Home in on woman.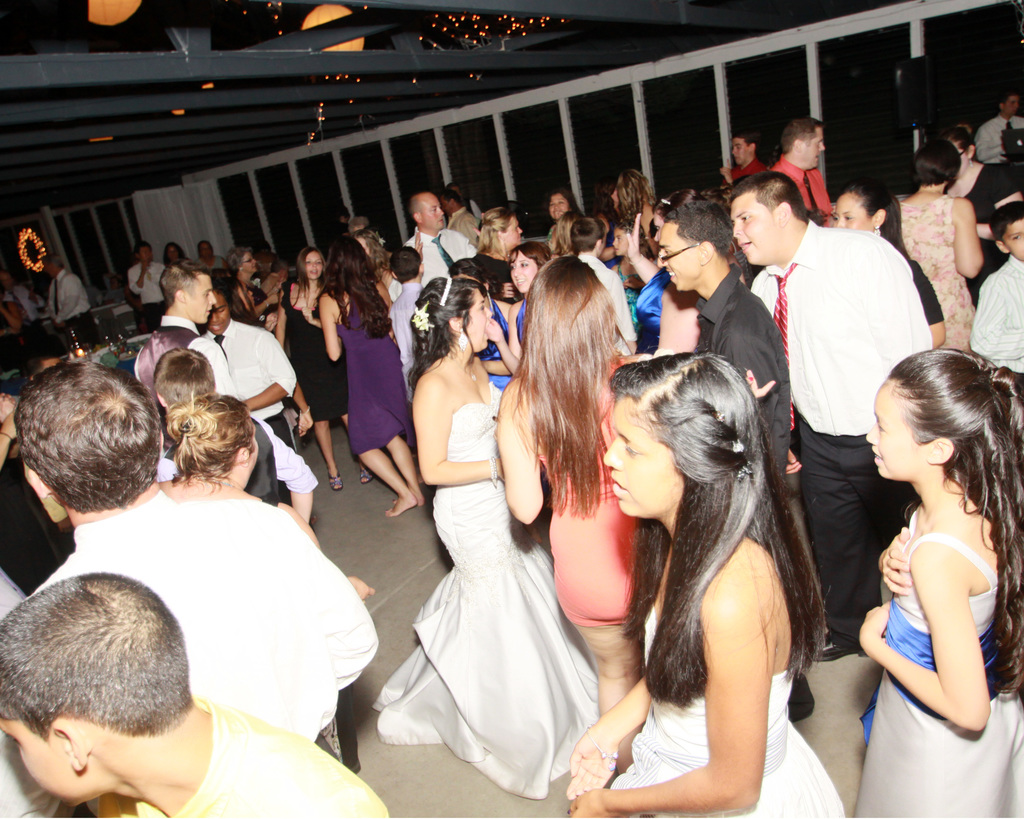
Homed in at x1=544, y1=189, x2=586, y2=256.
